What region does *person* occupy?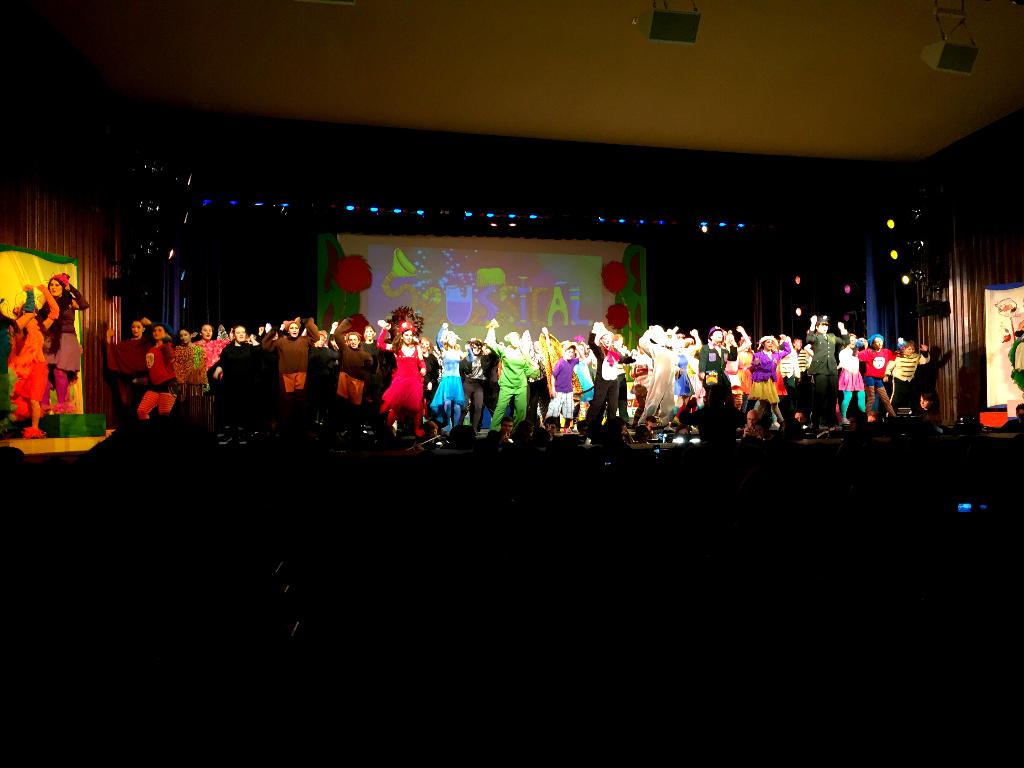
<box>175,328,203,396</box>.
